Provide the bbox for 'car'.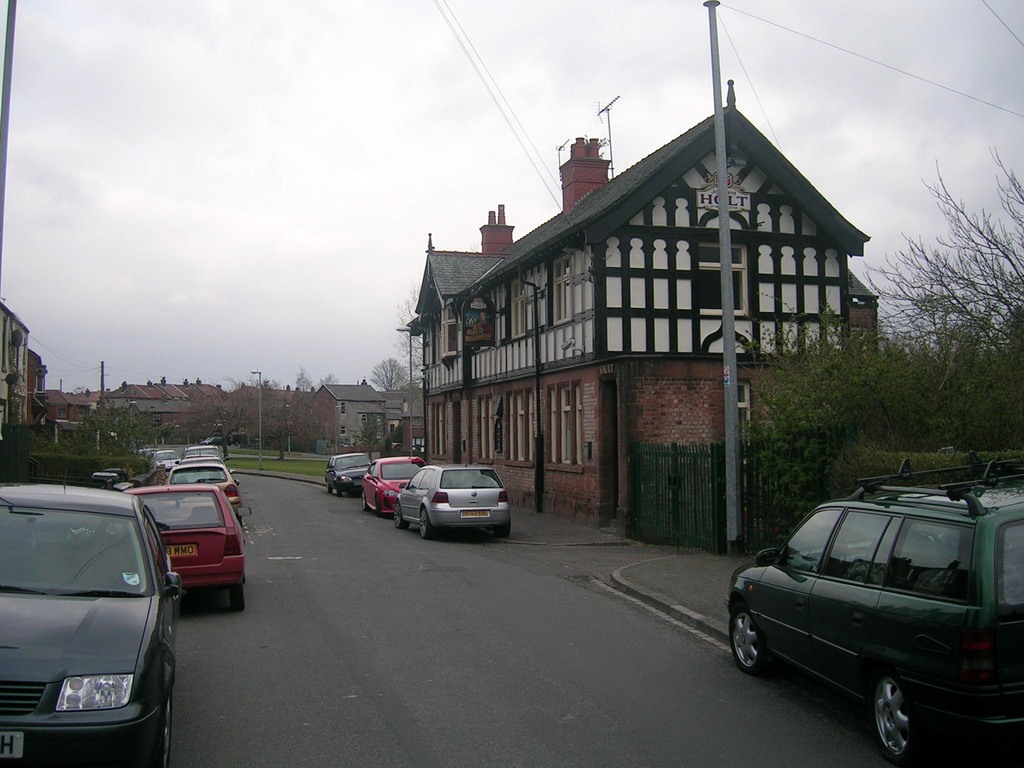
730/460/1023/767.
